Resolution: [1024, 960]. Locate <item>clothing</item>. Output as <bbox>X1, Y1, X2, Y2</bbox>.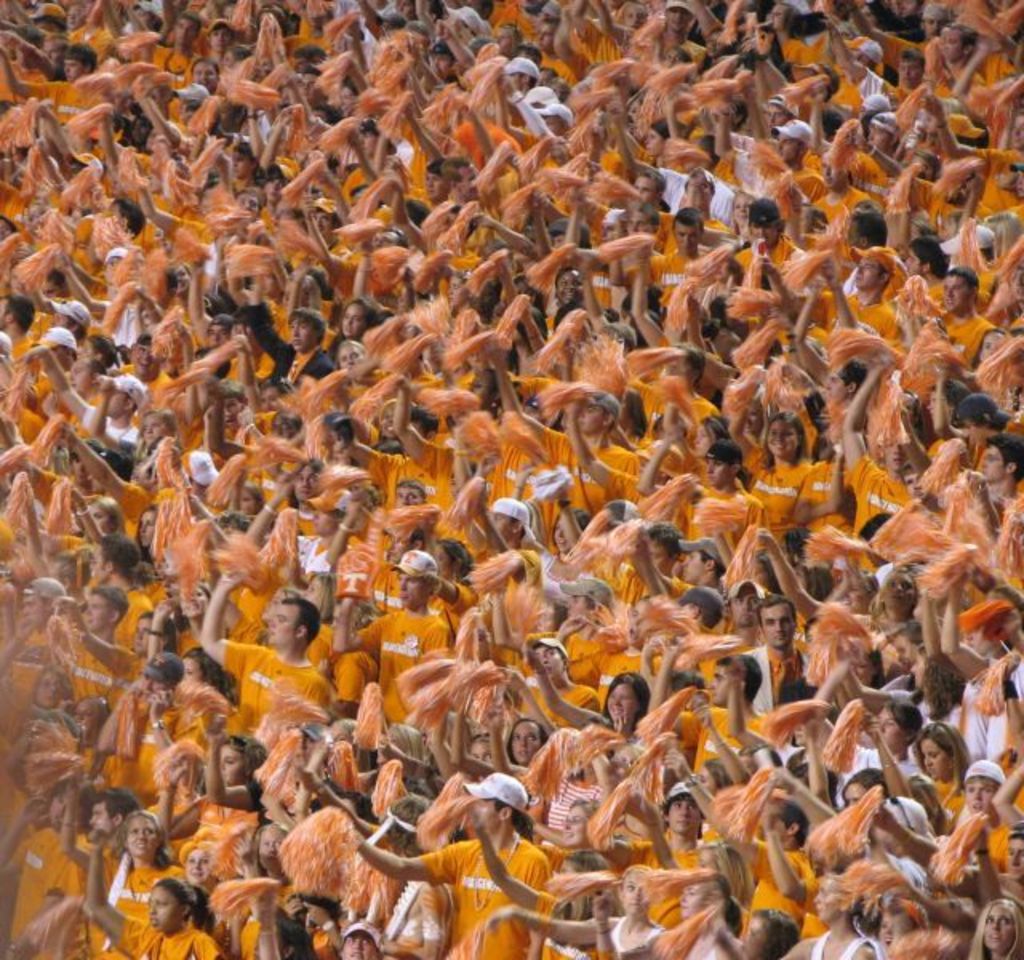
<bbox>454, 122, 522, 170</bbox>.
